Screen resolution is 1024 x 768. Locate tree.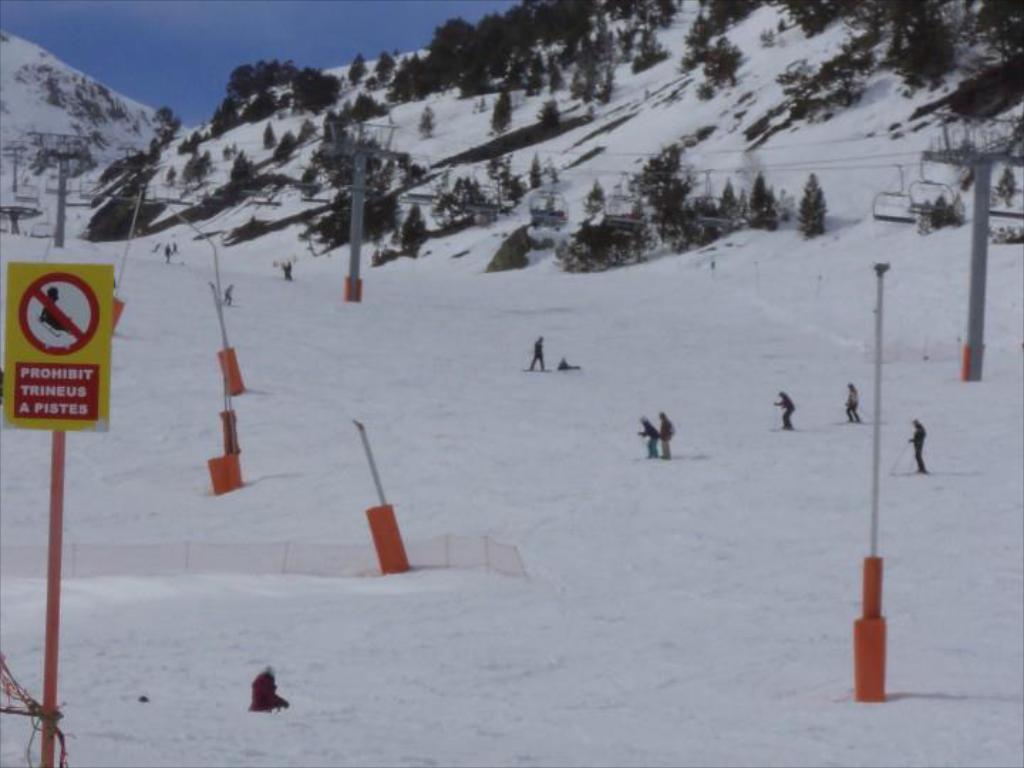
367, 246, 400, 265.
